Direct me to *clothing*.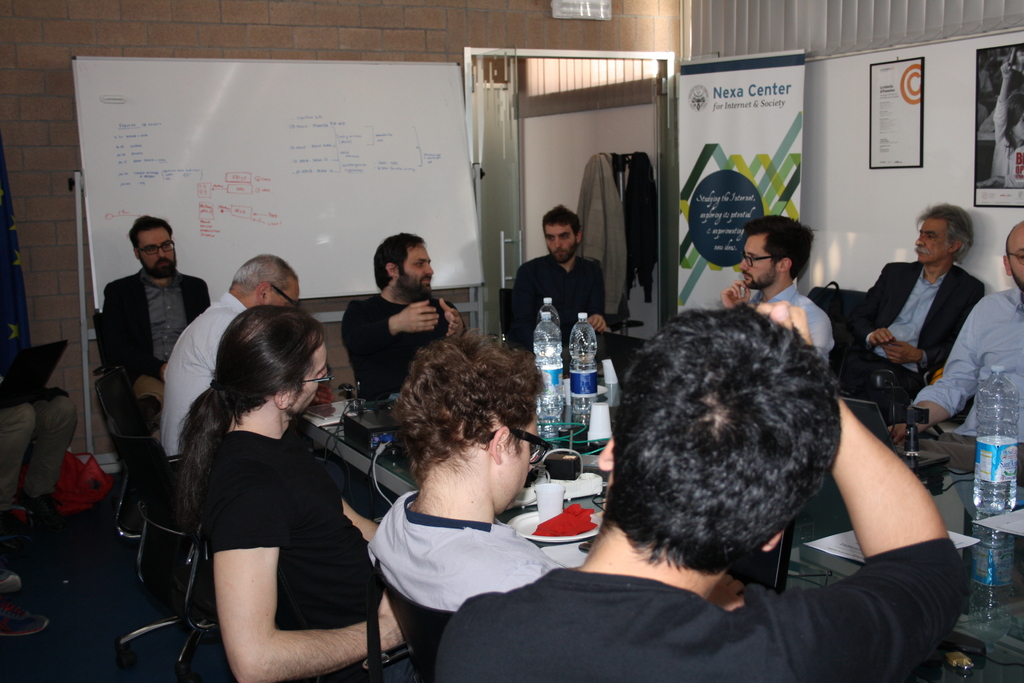
Direction: region(435, 539, 970, 682).
